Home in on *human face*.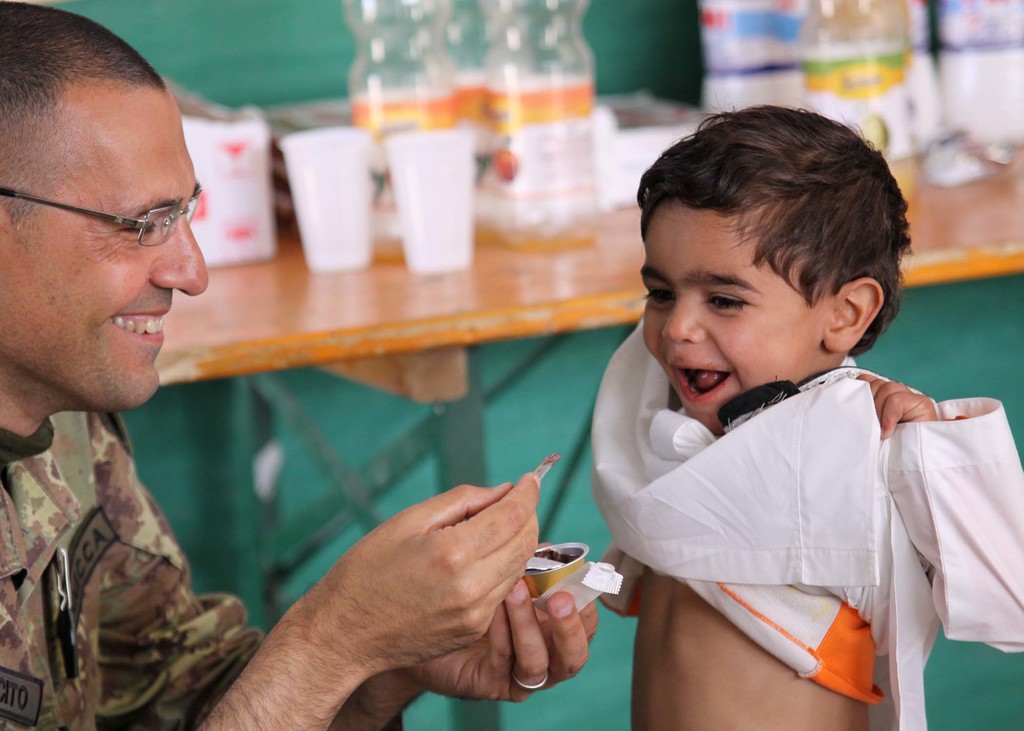
Homed in at BBox(0, 88, 207, 404).
